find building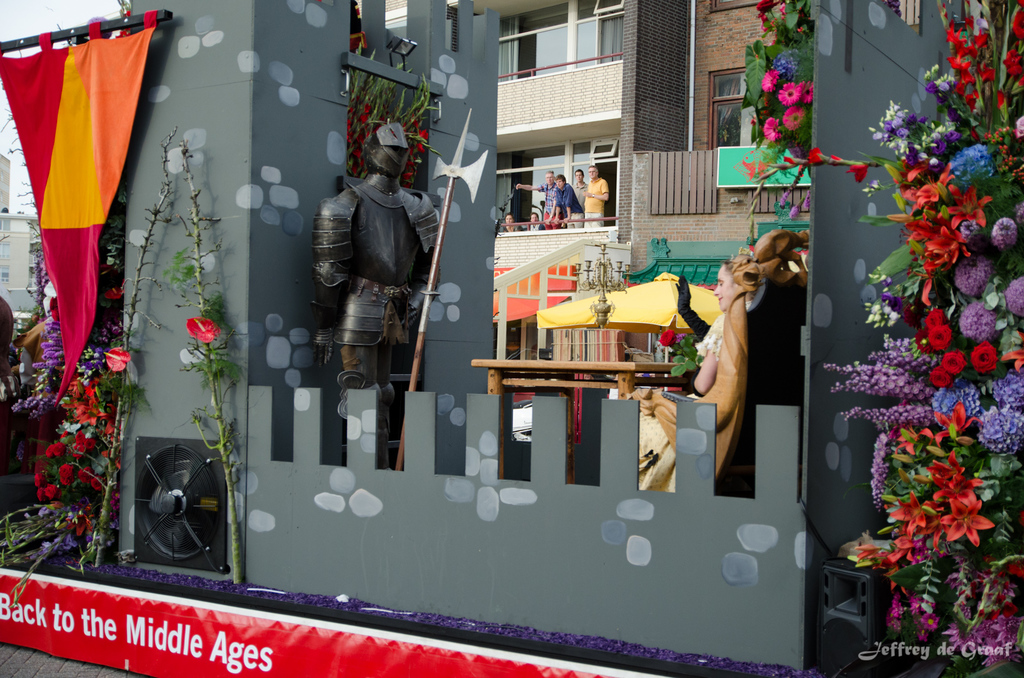
[x1=625, y1=0, x2=808, y2=299]
